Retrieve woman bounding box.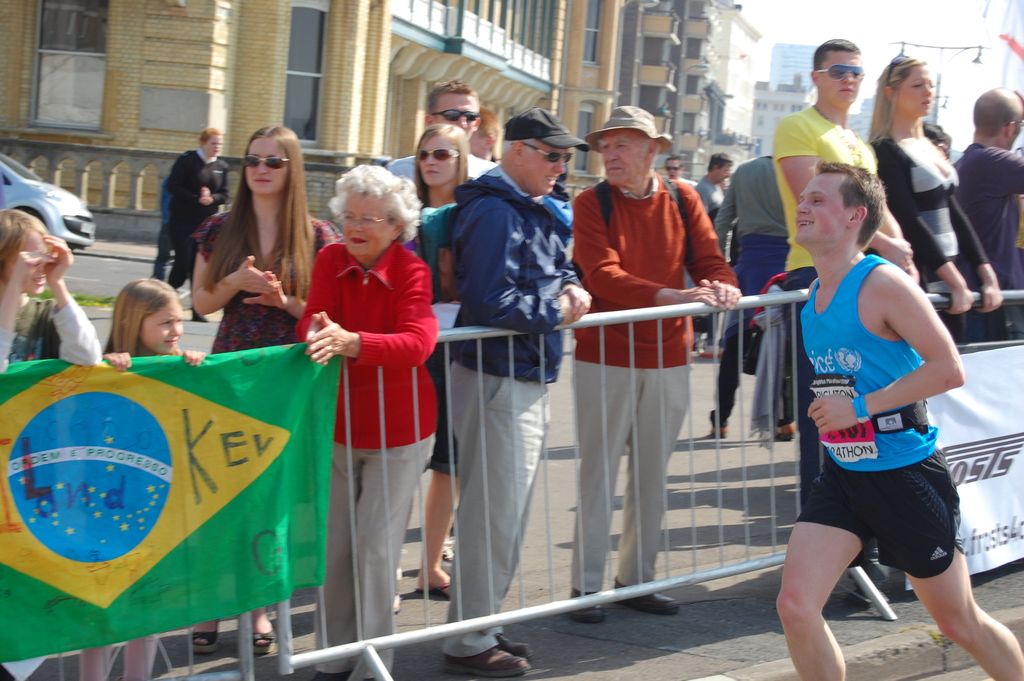
Bounding box: left=281, top=163, right=467, bottom=680.
